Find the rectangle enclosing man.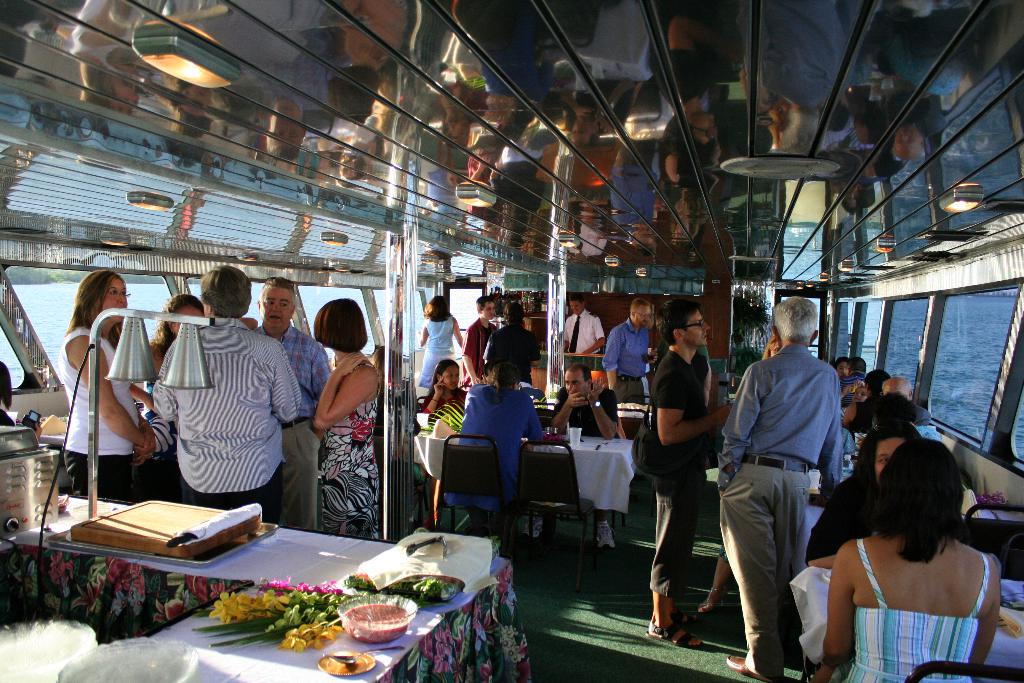
pyautogui.locateOnScreen(711, 267, 856, 682).
